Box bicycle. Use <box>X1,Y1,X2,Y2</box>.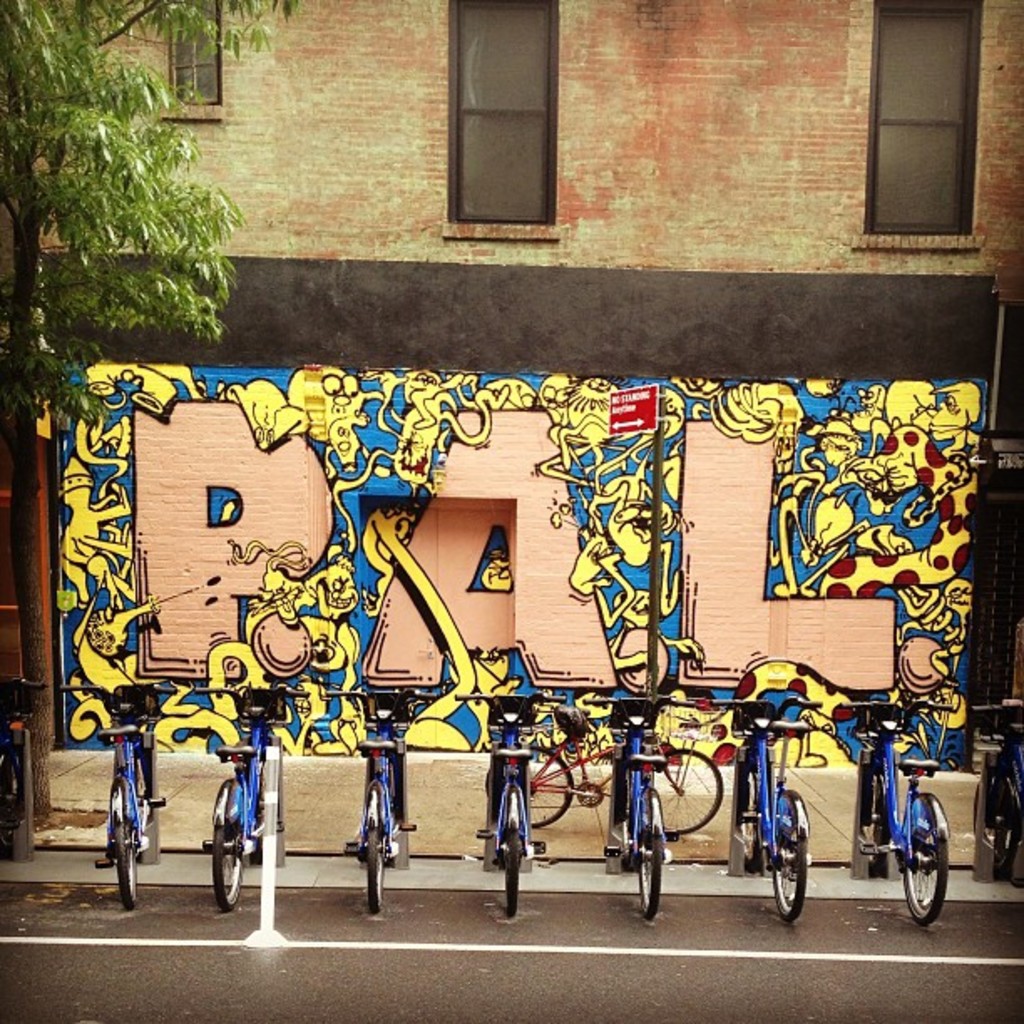
<box>709,689,800,927</box>.
